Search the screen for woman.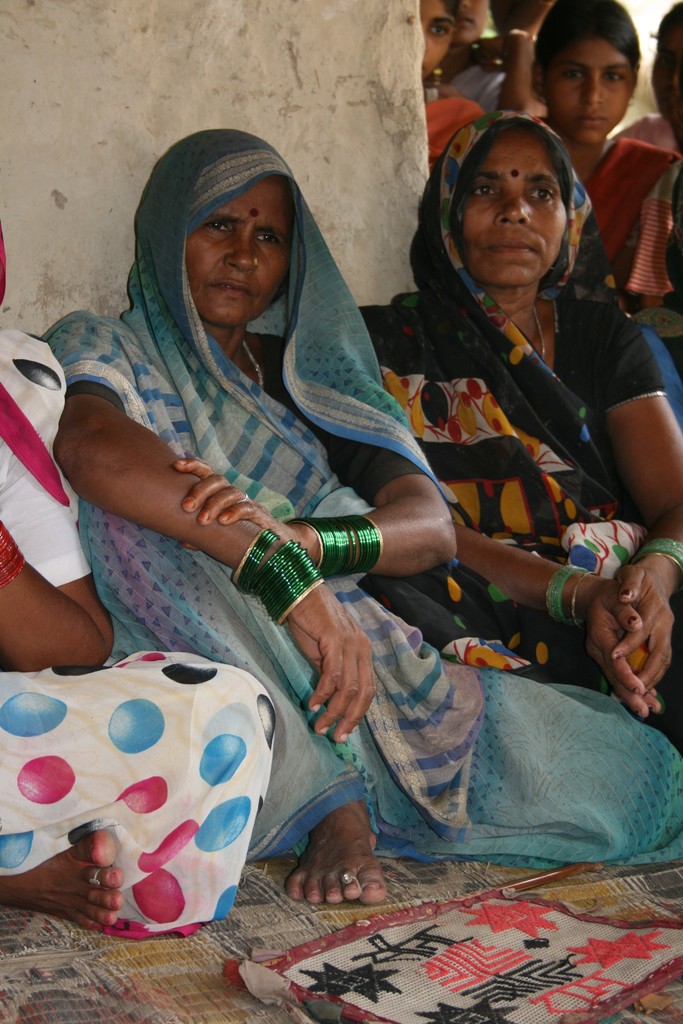
Found at <region>99, 92, 551, 914</region>.
